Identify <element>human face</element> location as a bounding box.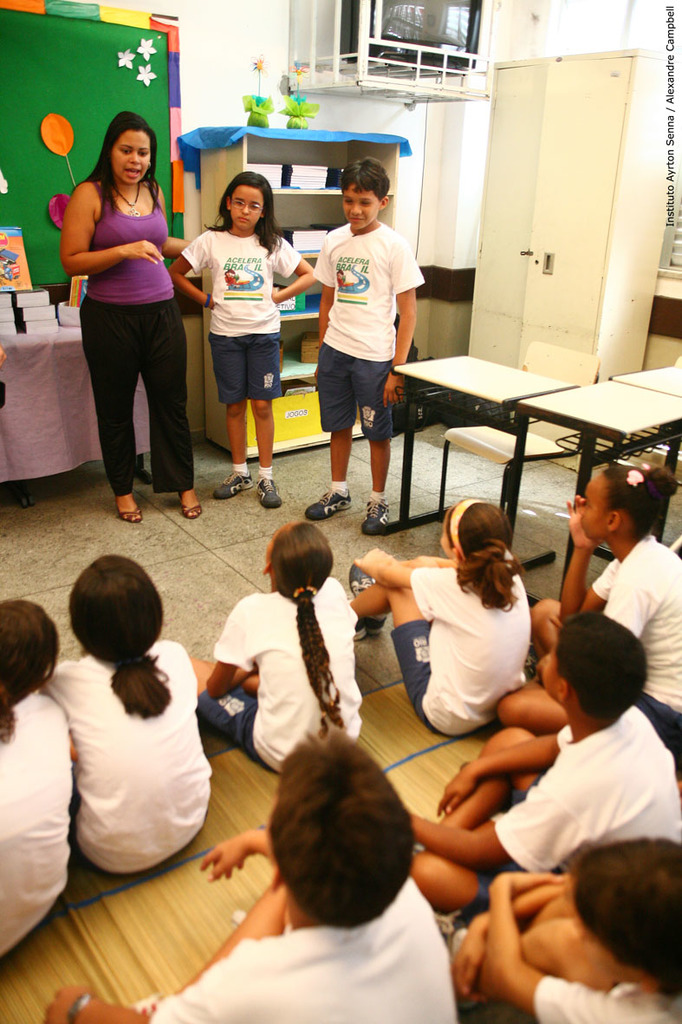
[340, 186, 382, 232].
